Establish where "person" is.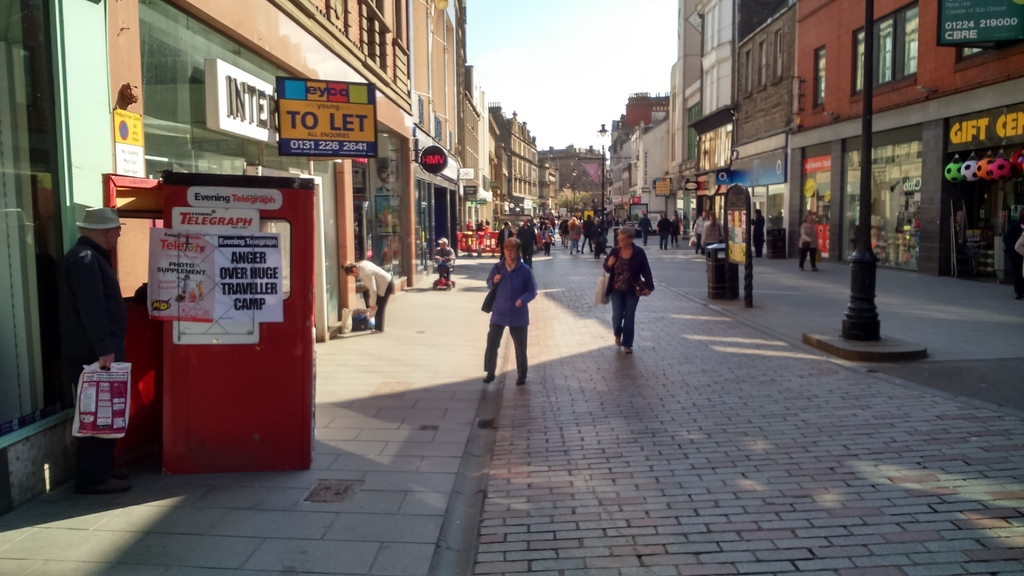
Established at [344, 260, 393, 331].
